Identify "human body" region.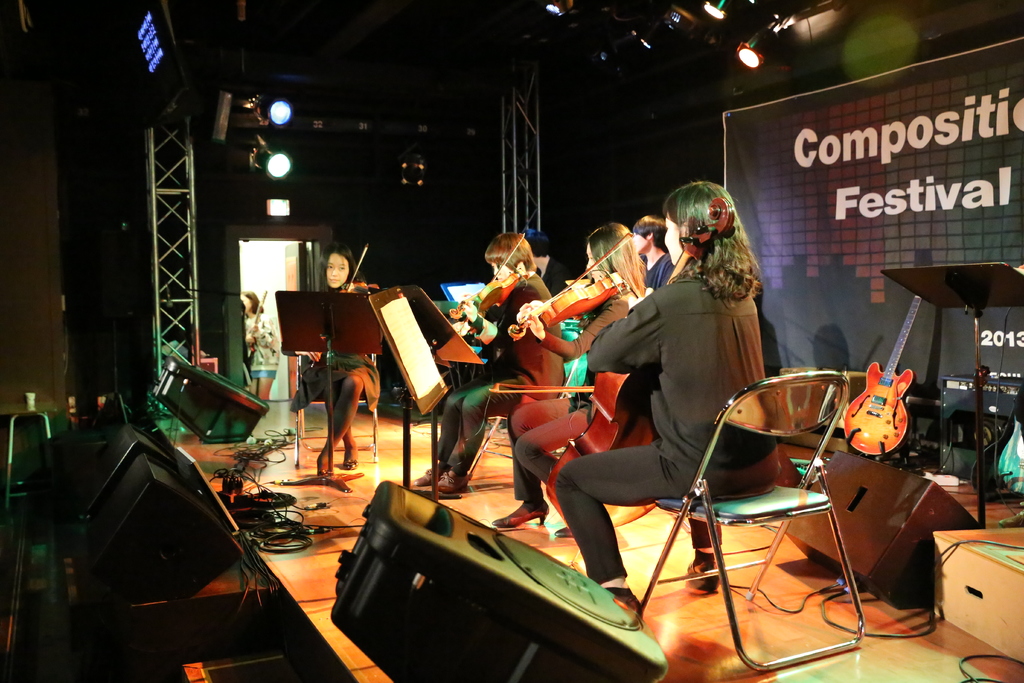
Region: <box>488,220,641,534</box>.
